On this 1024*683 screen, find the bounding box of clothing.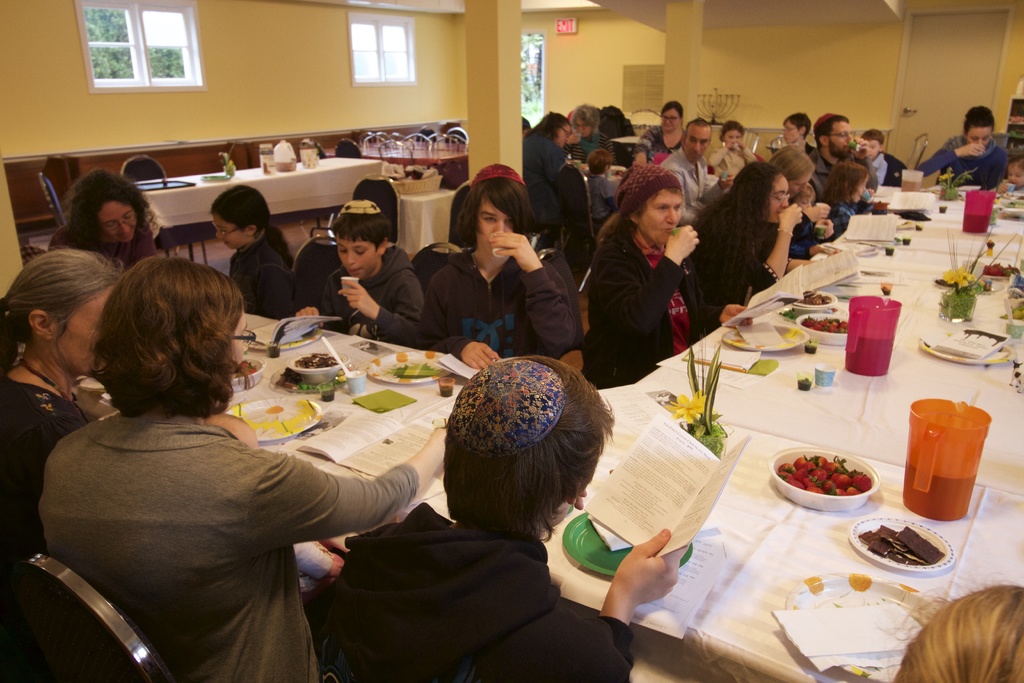
Bounding box: 868:147:908:186.
